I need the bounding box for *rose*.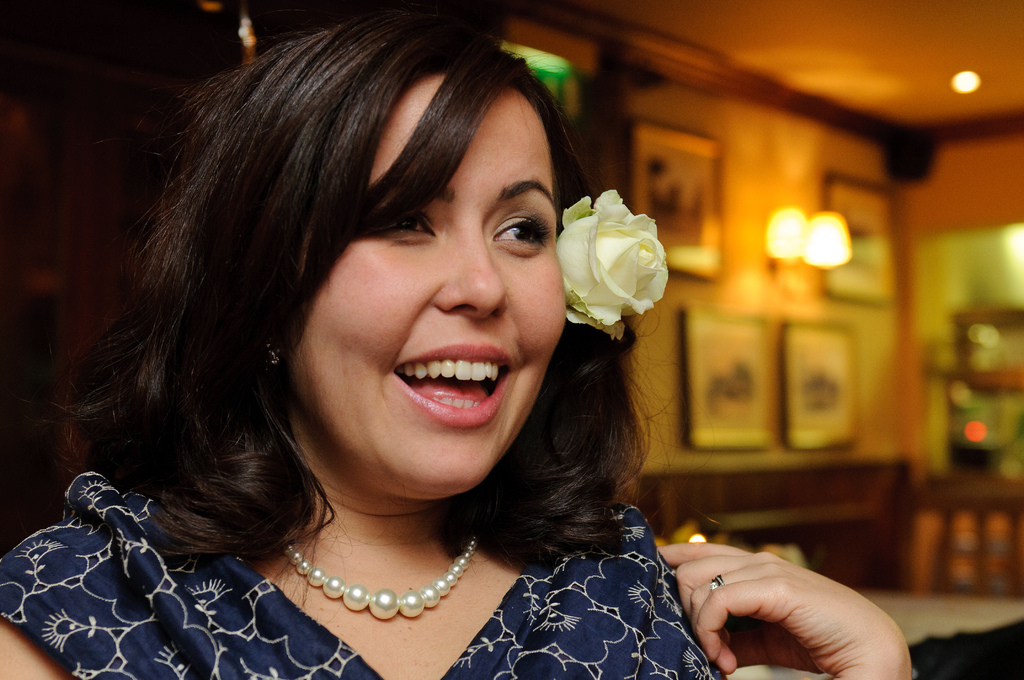
Here it is: 557 190 668 341.
